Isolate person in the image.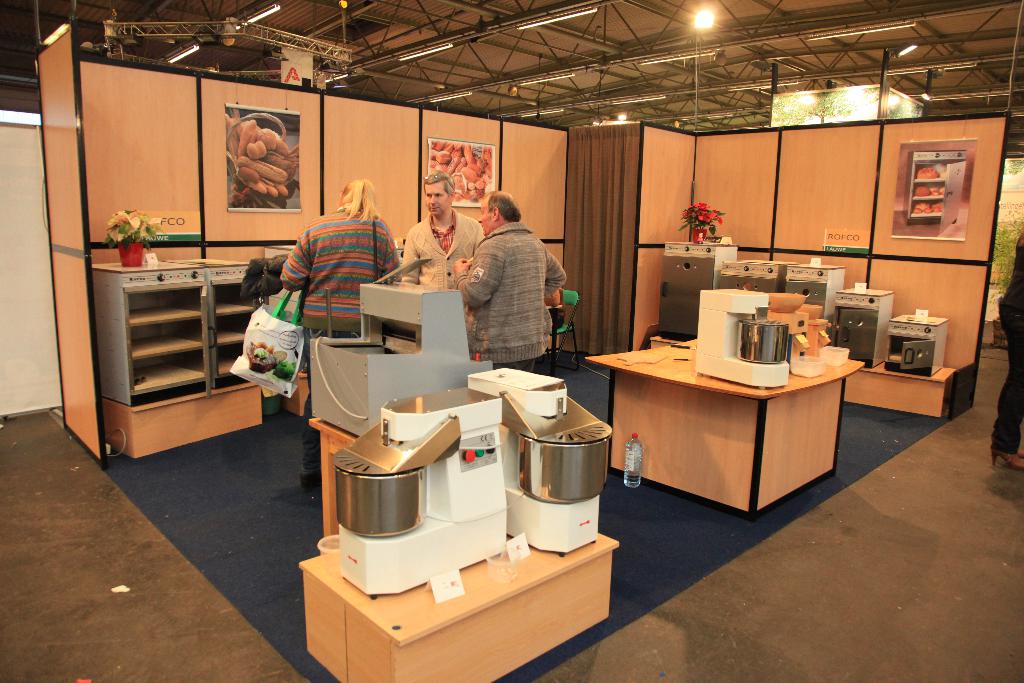
Isolated region: pyautogui.locateOnScreen(988, 228, 1023, 470).
